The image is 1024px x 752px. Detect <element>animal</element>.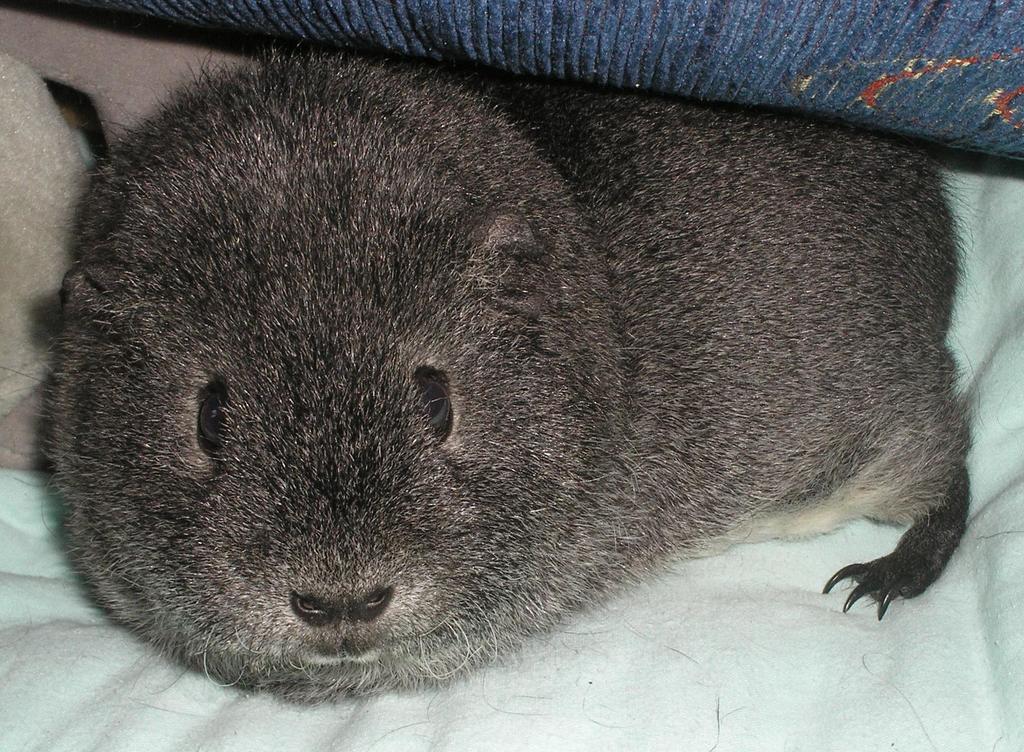
Detection: (1,46,972,705).
